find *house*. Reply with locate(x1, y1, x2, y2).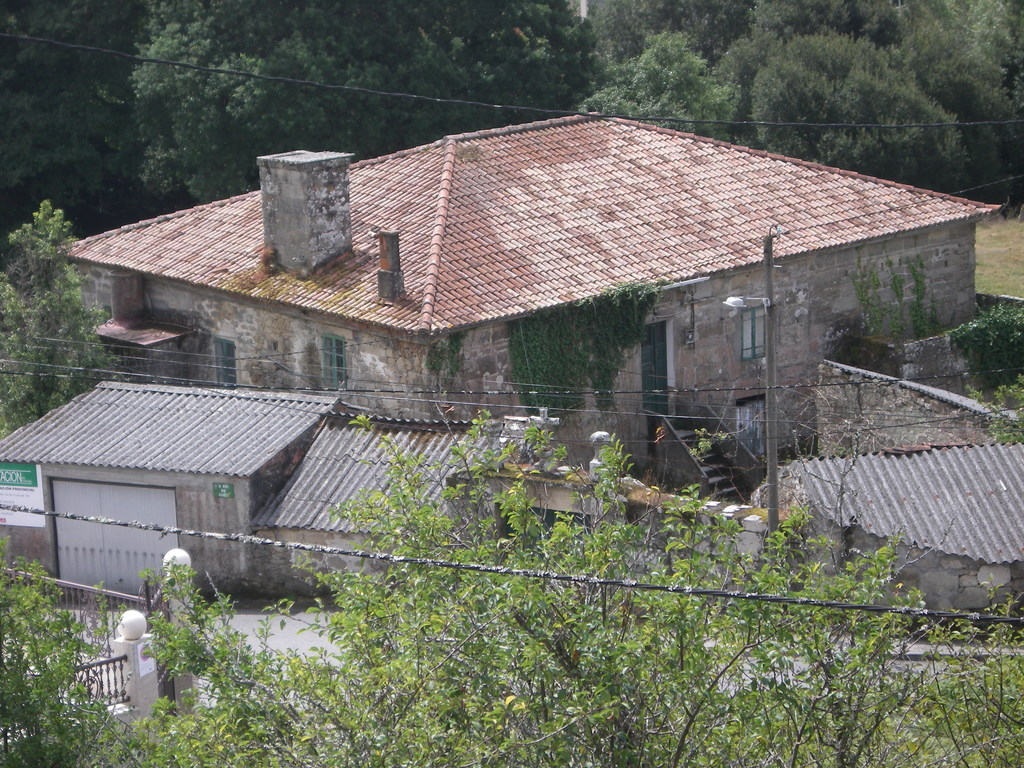
locate(59, 102, 1006, 502).
